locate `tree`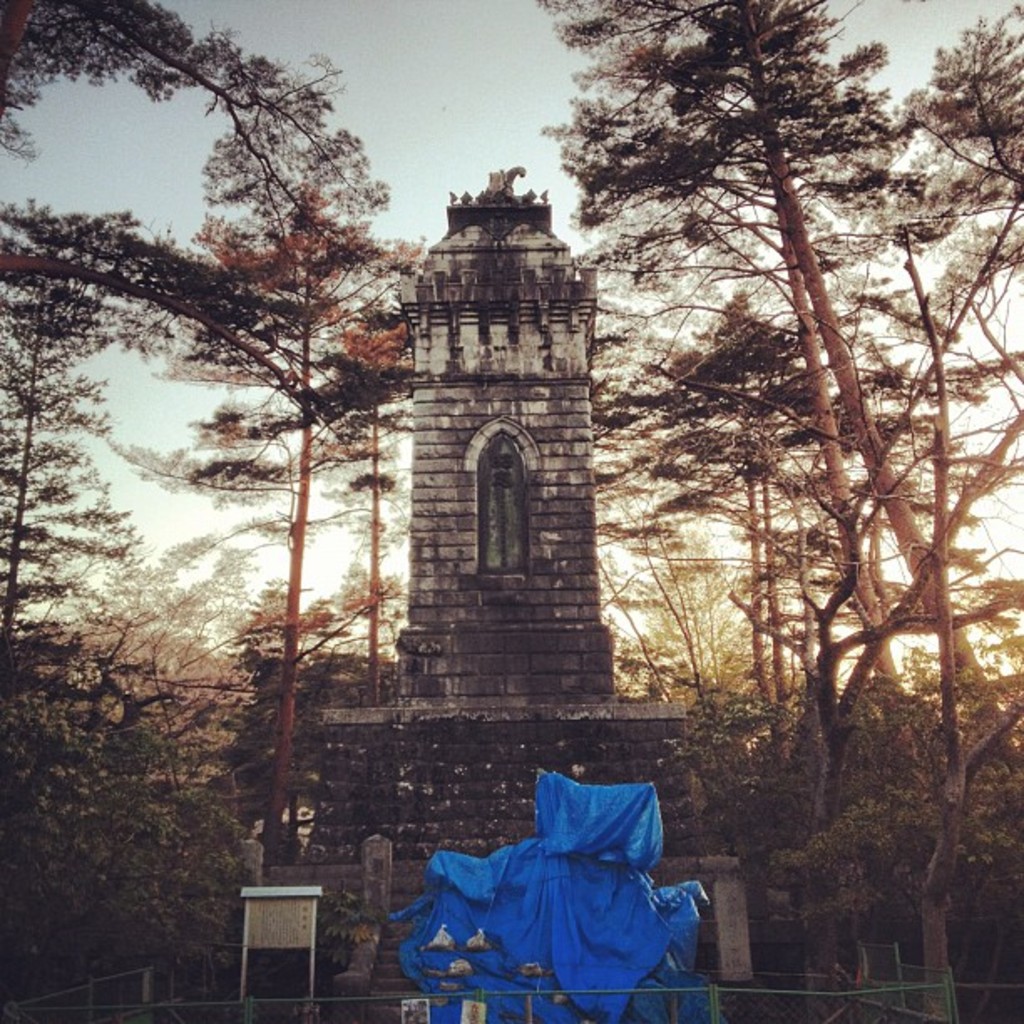
<bbox>0, 0, 381, 226</bbox>
